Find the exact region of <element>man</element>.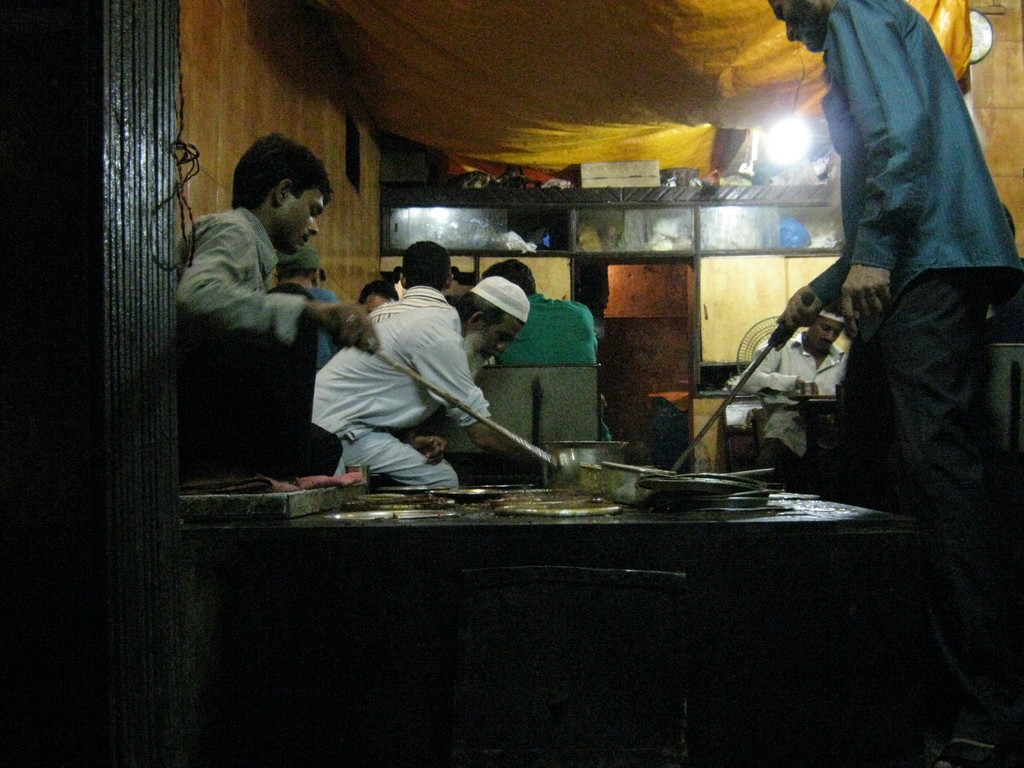
Exact region: (271, 241, 344, 372).
